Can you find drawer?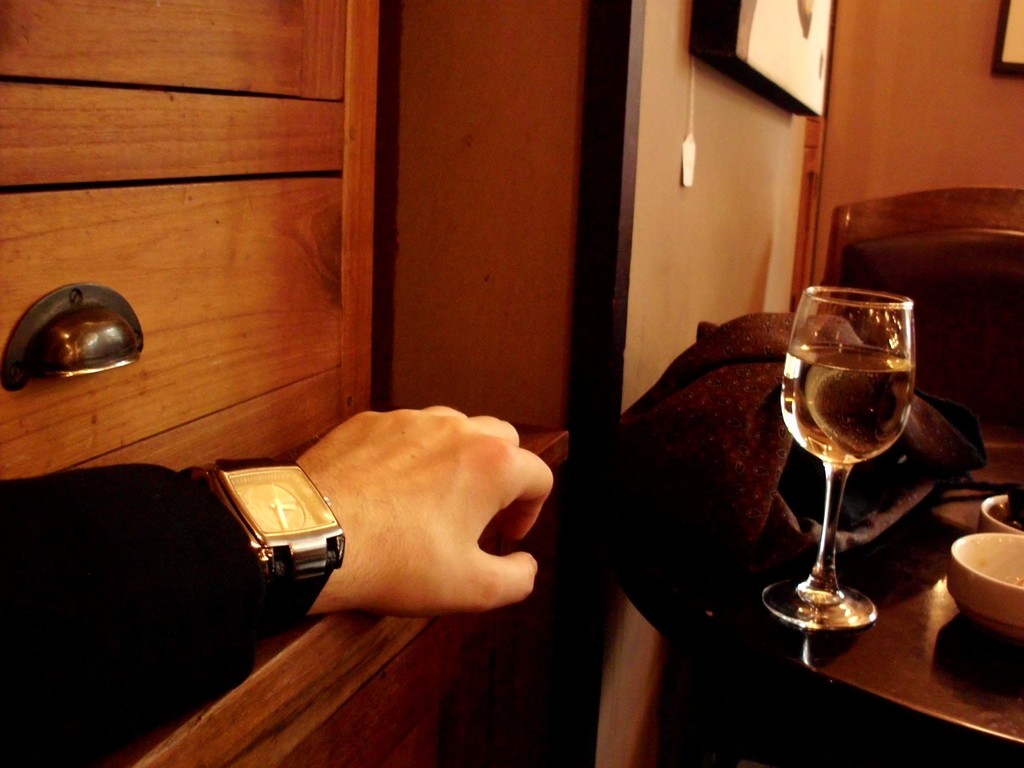
Yes, bounding box: box(0, 175, 342, 466).
